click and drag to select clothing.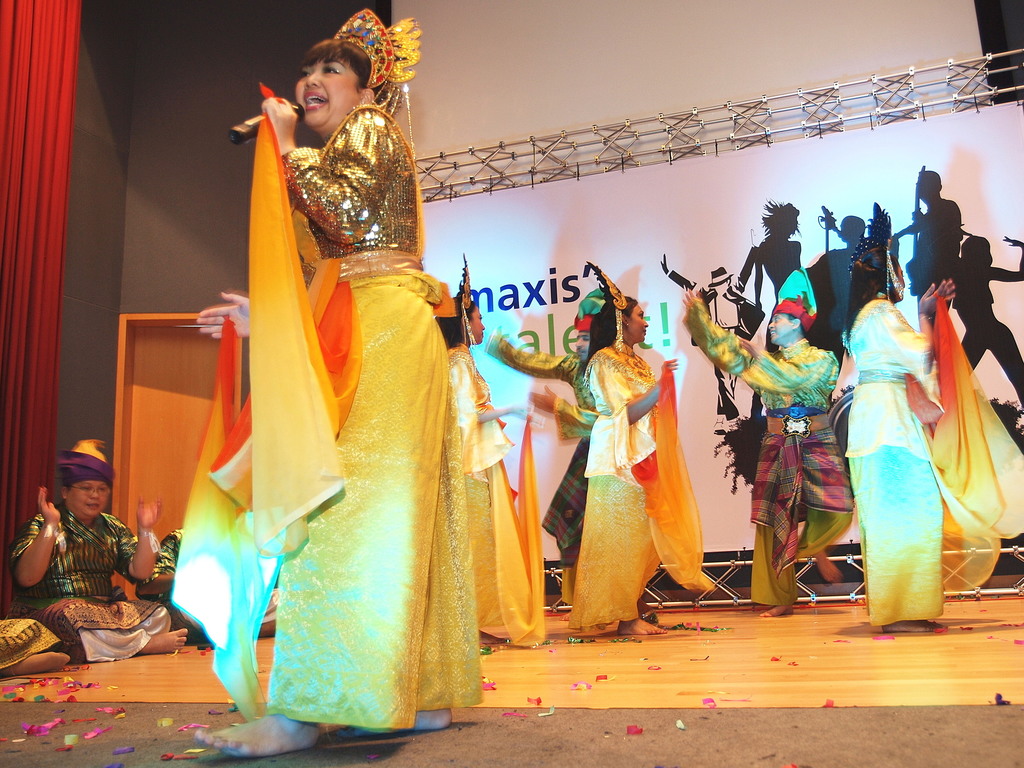
Selection: bbox=(134, 529, 230, 641).
